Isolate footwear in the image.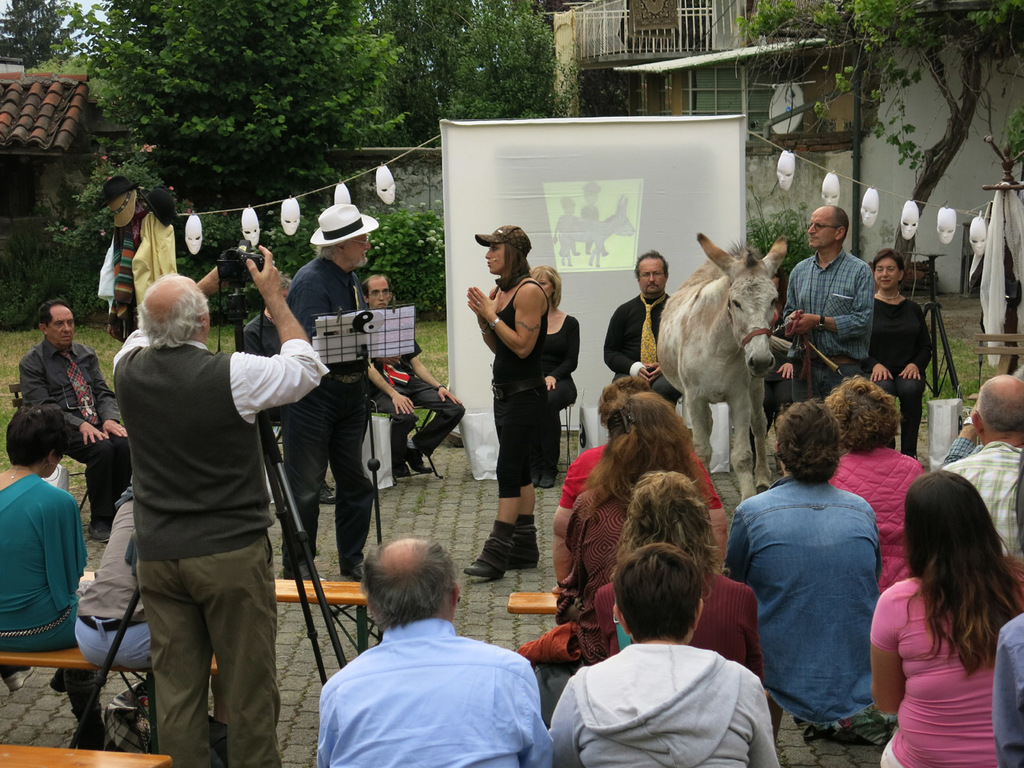
Isolated region: select_region(338, 560, 362, 576).
